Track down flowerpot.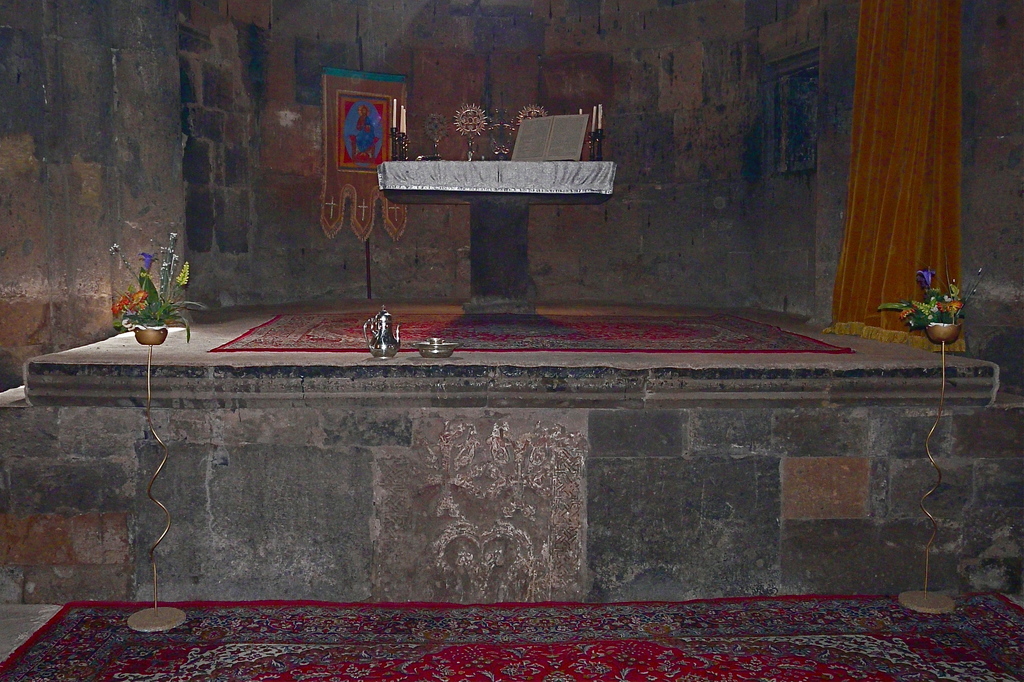
Tracked to region(924, 324, 960, 343).
